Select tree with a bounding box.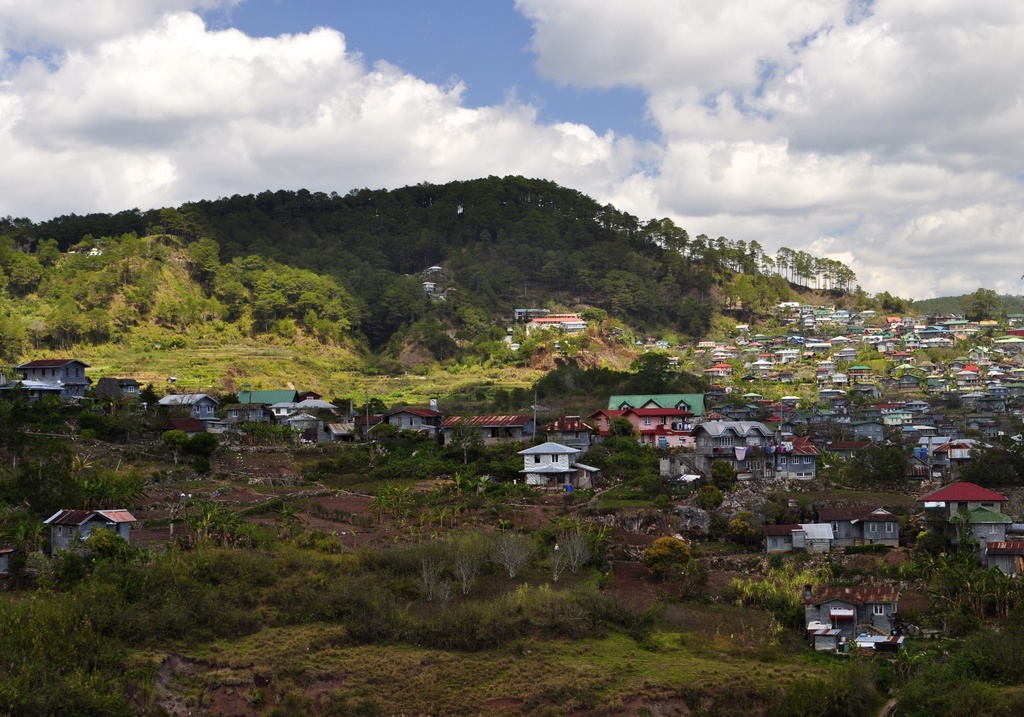
left=629, top=351, right=686, bottom=386.
